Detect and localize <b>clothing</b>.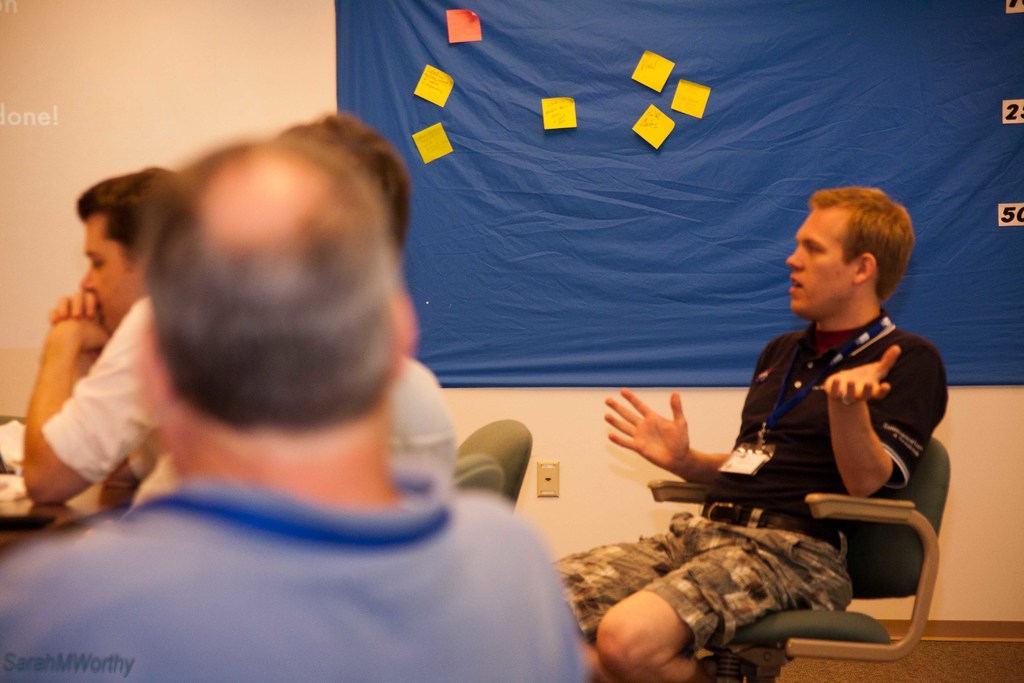
Localized at <region>40, 295, 451, 482</region>.
